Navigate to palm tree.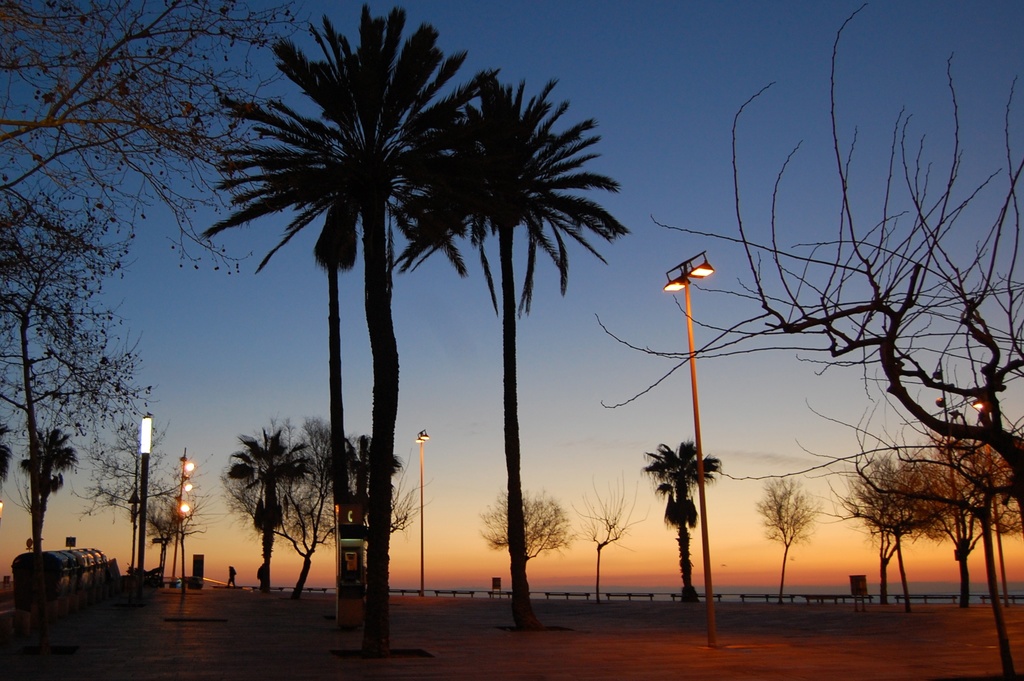
Navigation target: [left=650, top=447, right=723, bottom=609].
